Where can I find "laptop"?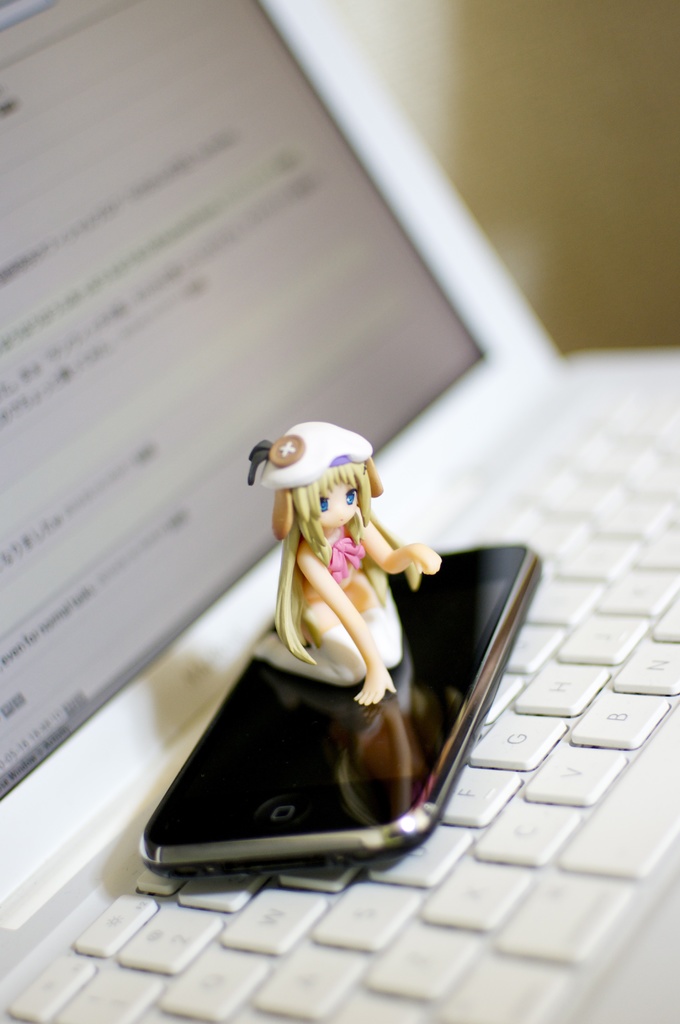
You can find it at 0 0 679 1023.
